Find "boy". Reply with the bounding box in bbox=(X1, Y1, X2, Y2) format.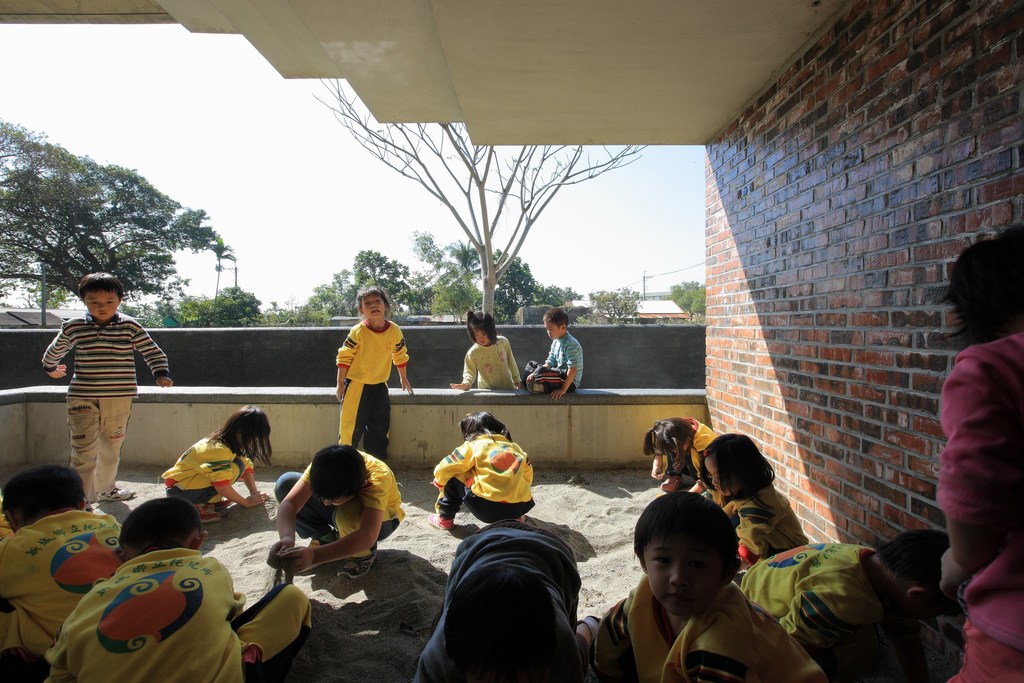
bbox=(42, 277, 172, 514).
